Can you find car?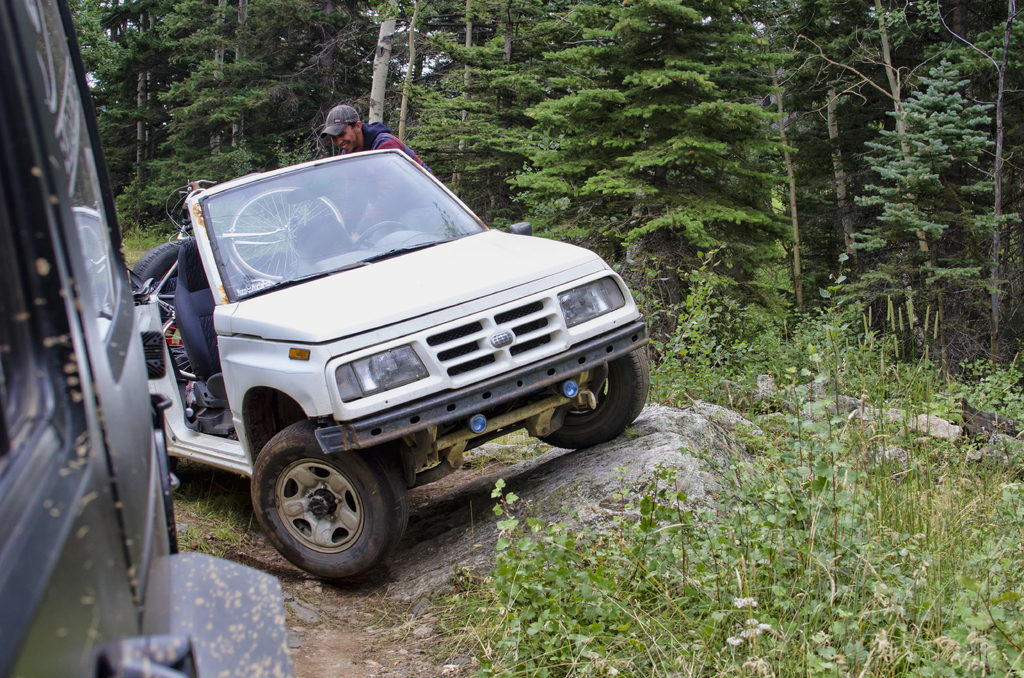
Yes, bounding box: left=0, top=0, right=292, bottom=677.
